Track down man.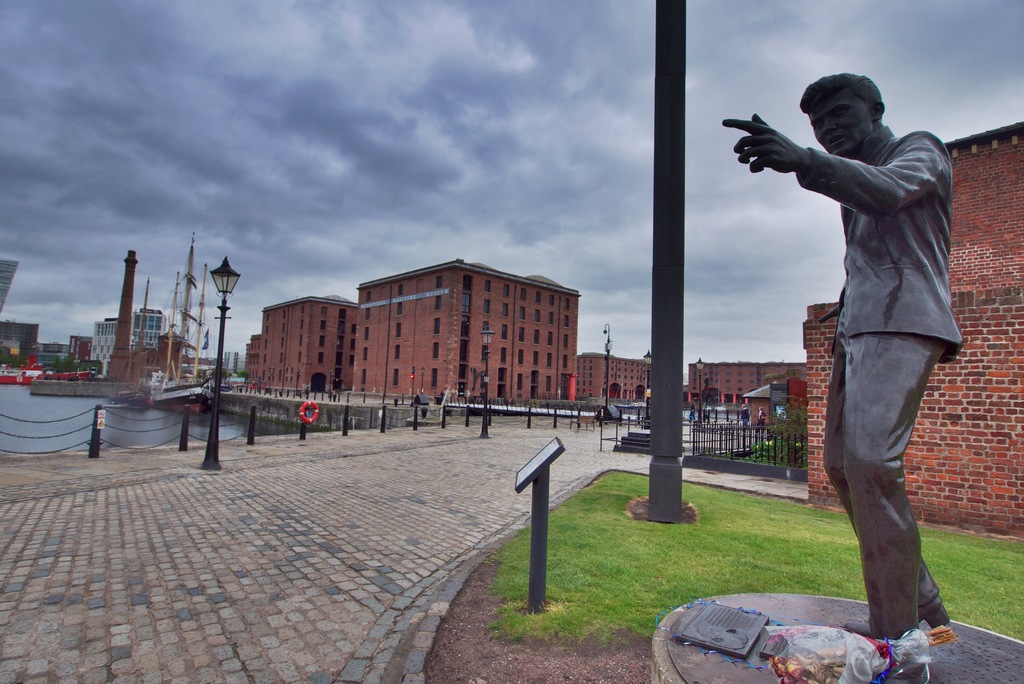
Tracked to l=752, t=49, r=973, b=683.
